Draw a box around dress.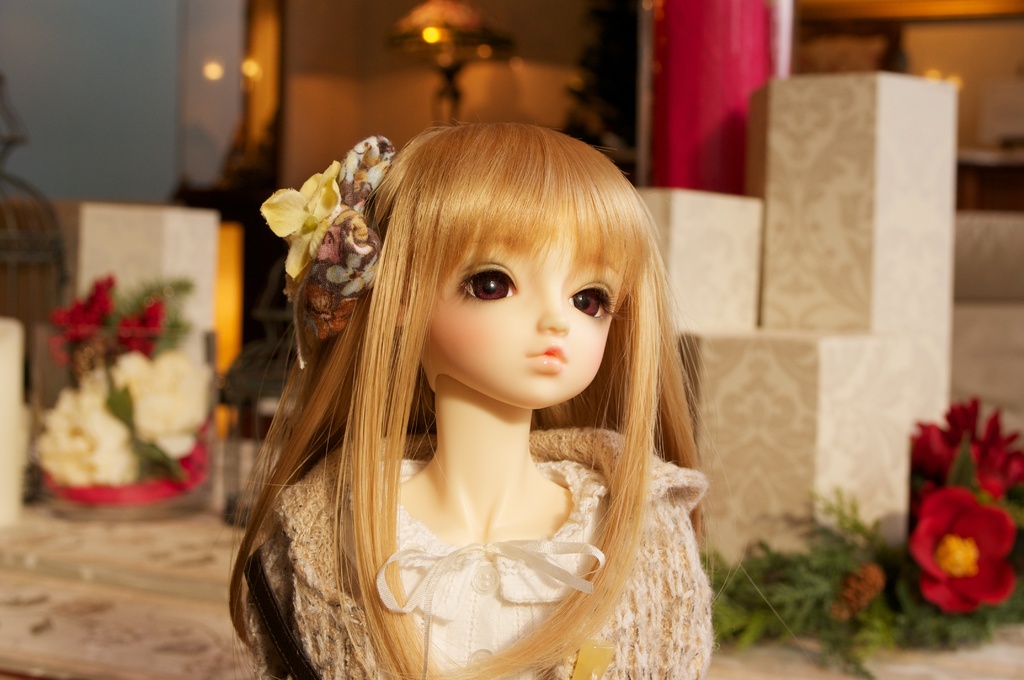
264:425:720:679.
